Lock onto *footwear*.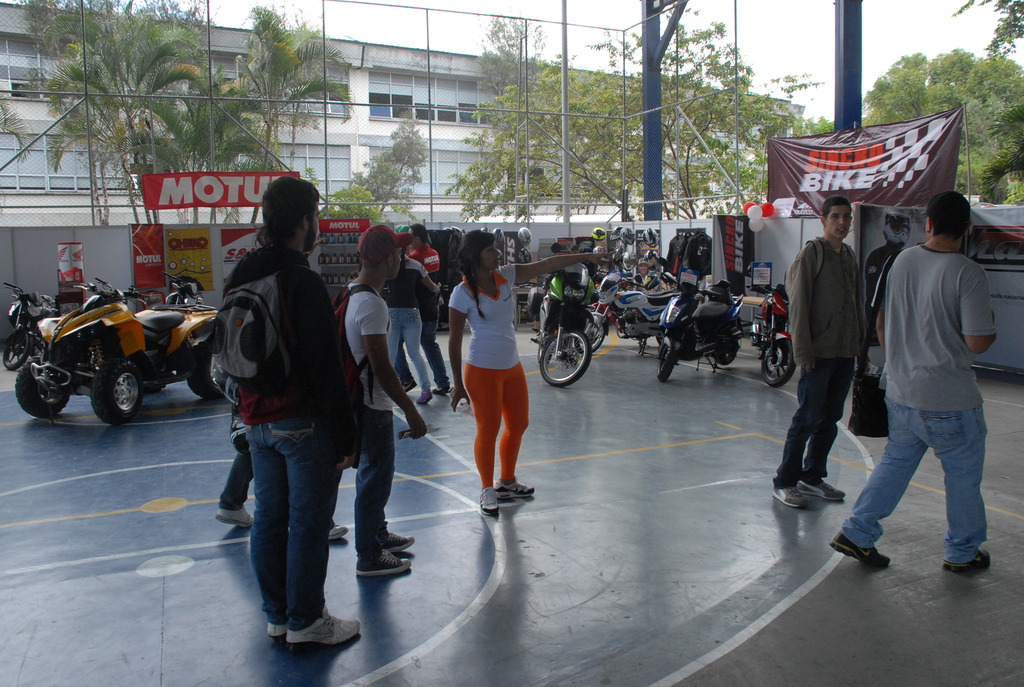
Locked: region(326, 525, 349, 542).
